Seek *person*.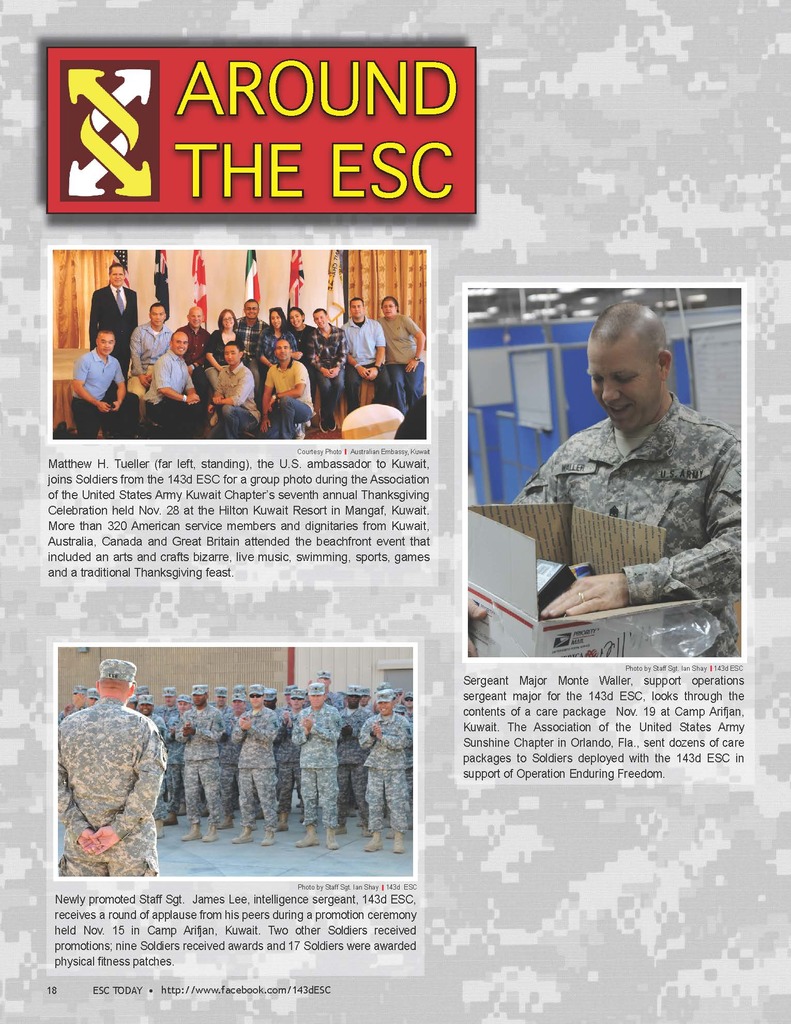
61,661,163,887.
